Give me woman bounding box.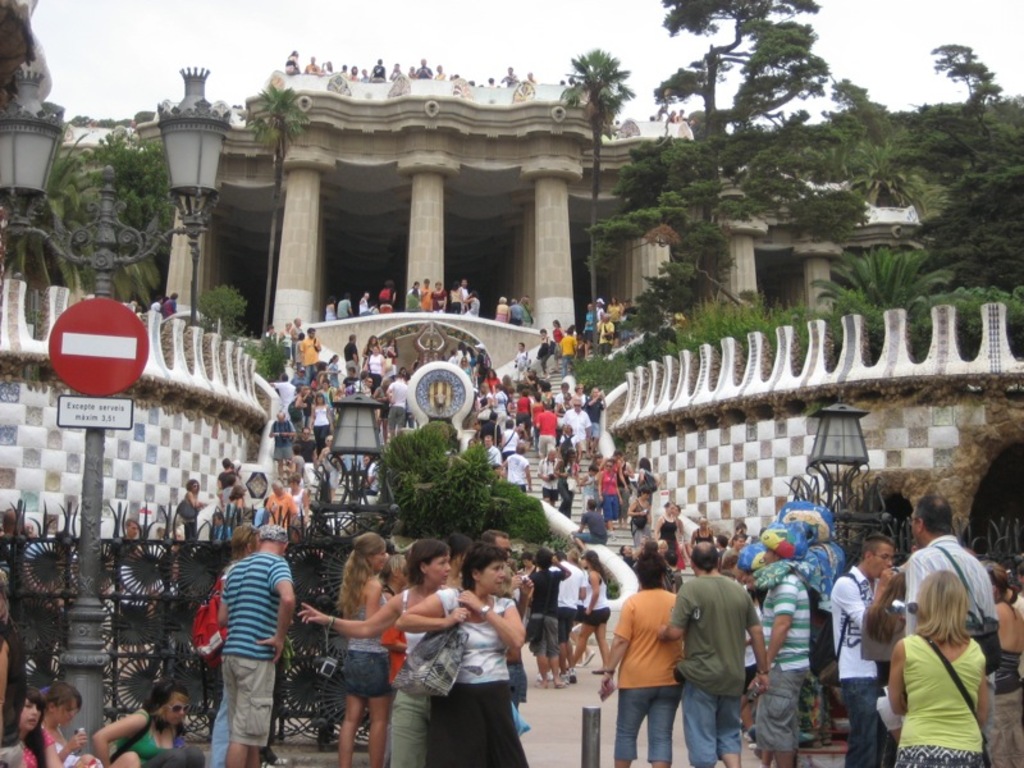
{"left": 340, "top": 527, "right": 397, "bottom": 767}.
